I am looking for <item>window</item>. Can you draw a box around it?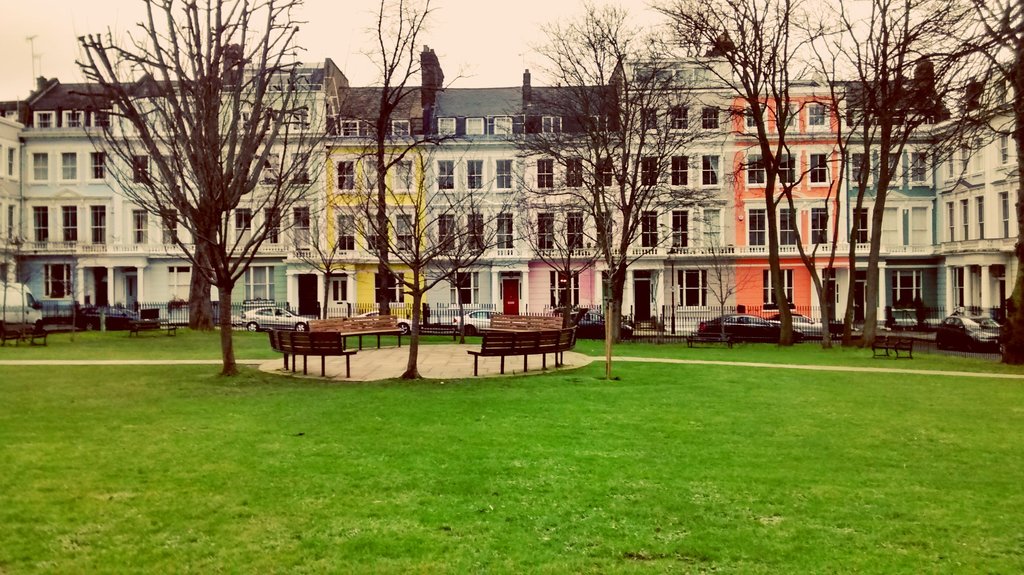
Sure, the bounding box is [left=777, top=207, right=799, bottom=250].
